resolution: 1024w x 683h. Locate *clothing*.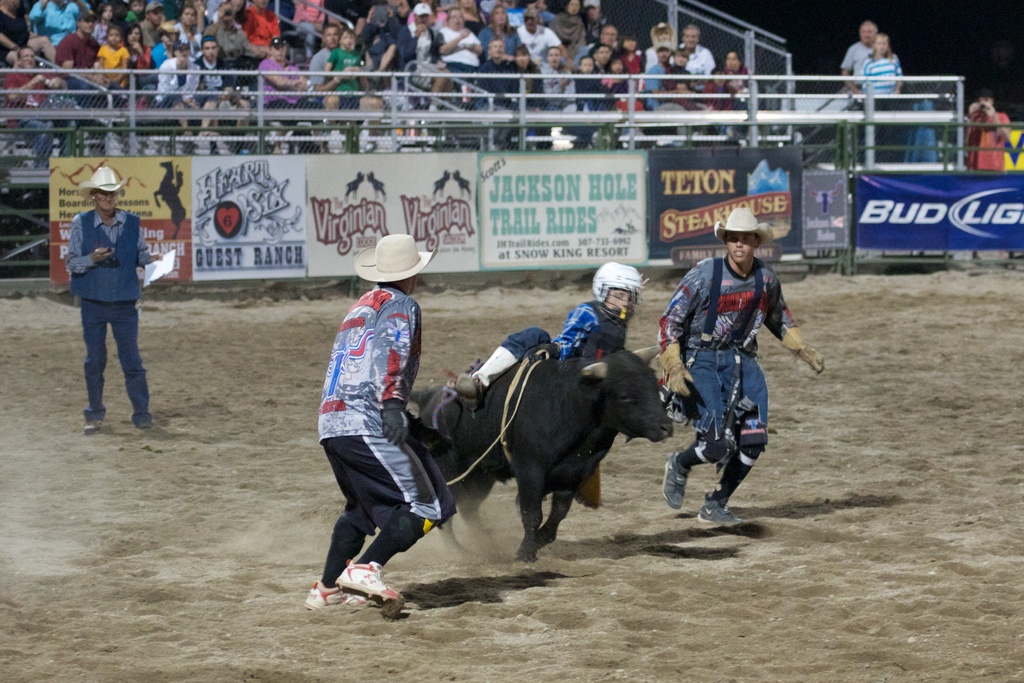
<region>312, 282, 453, 583</region>.
